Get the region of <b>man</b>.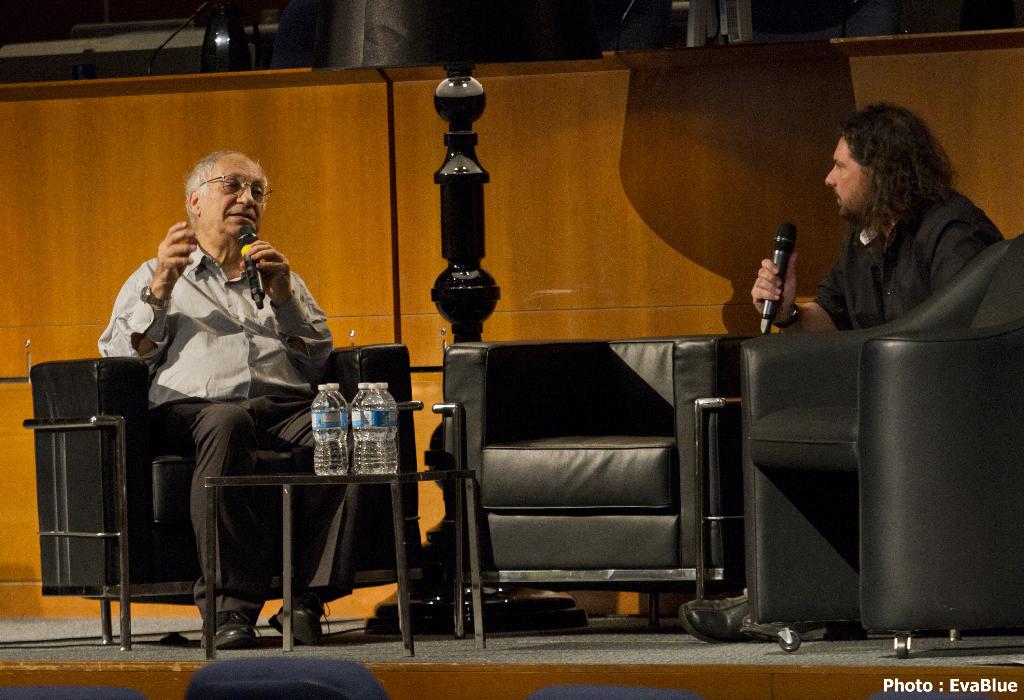
[682,100,1006,644].
